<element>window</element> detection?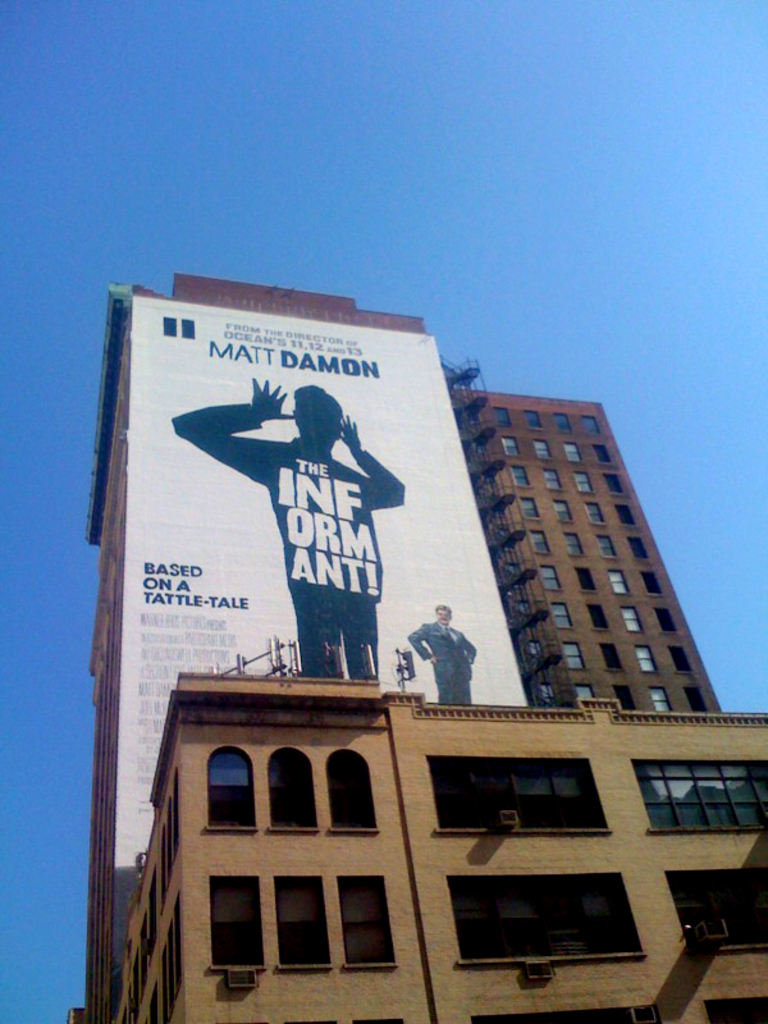
[x1=340, y1=877, x2=398, y2=970]
